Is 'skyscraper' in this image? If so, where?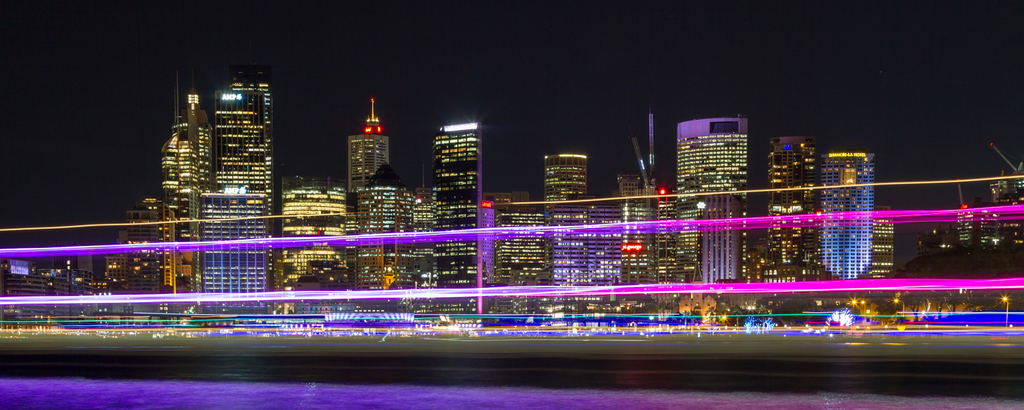
Yes, at BBox(547, 145, 589, 245).
